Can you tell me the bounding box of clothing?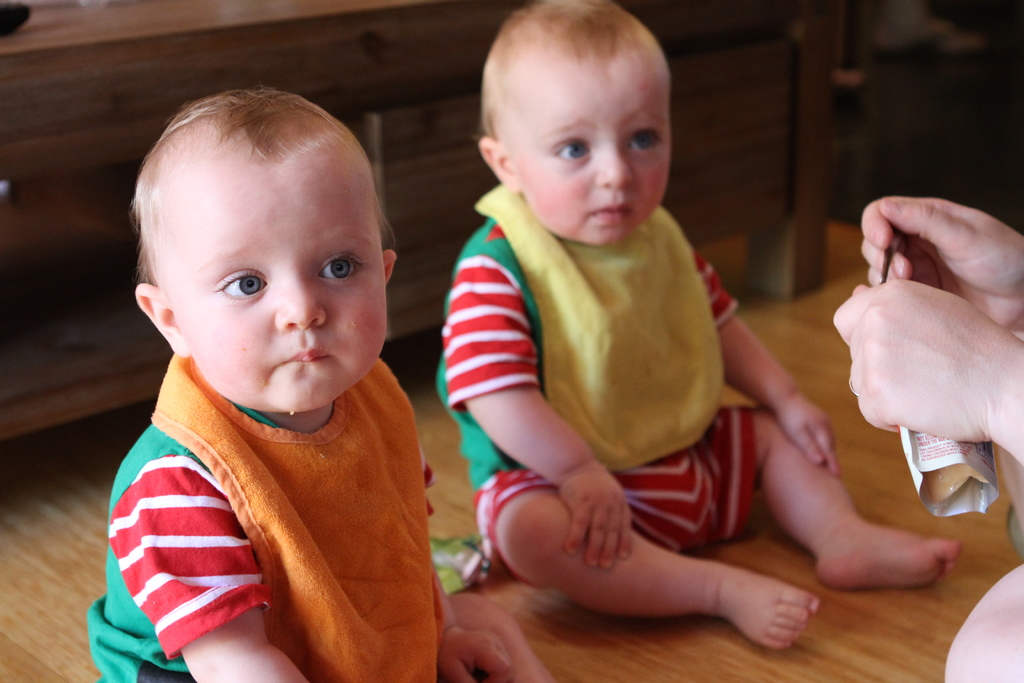
box=[92, 281, 453, 682].
